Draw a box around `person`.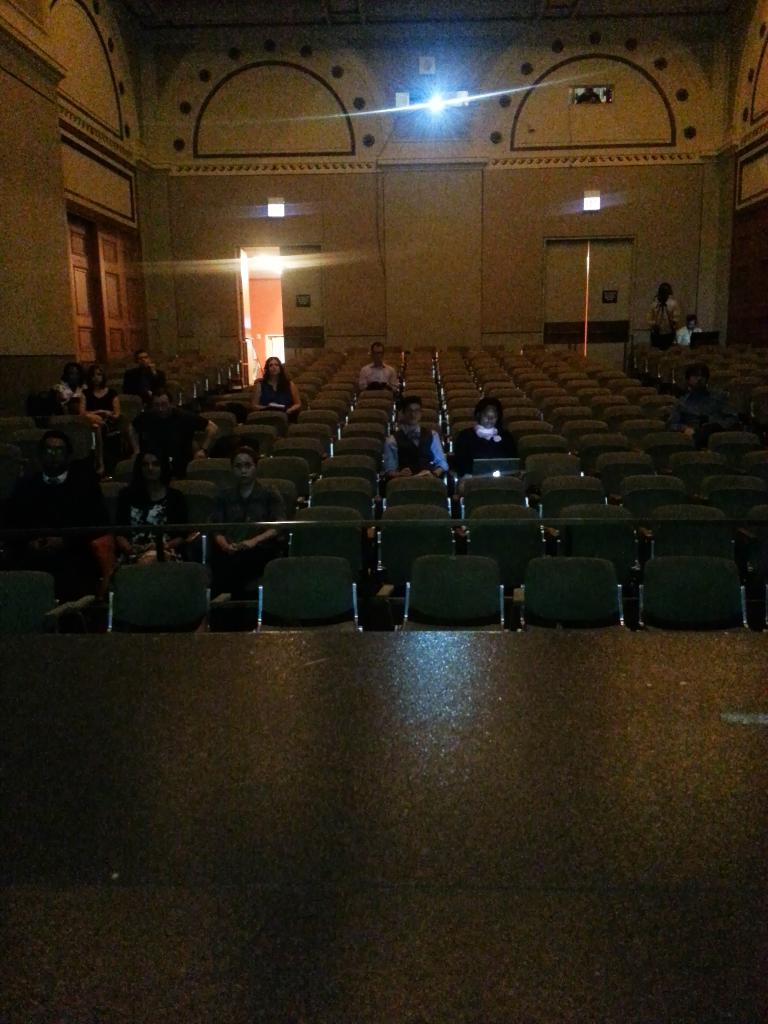
locate(124, 351, 168, 397).
